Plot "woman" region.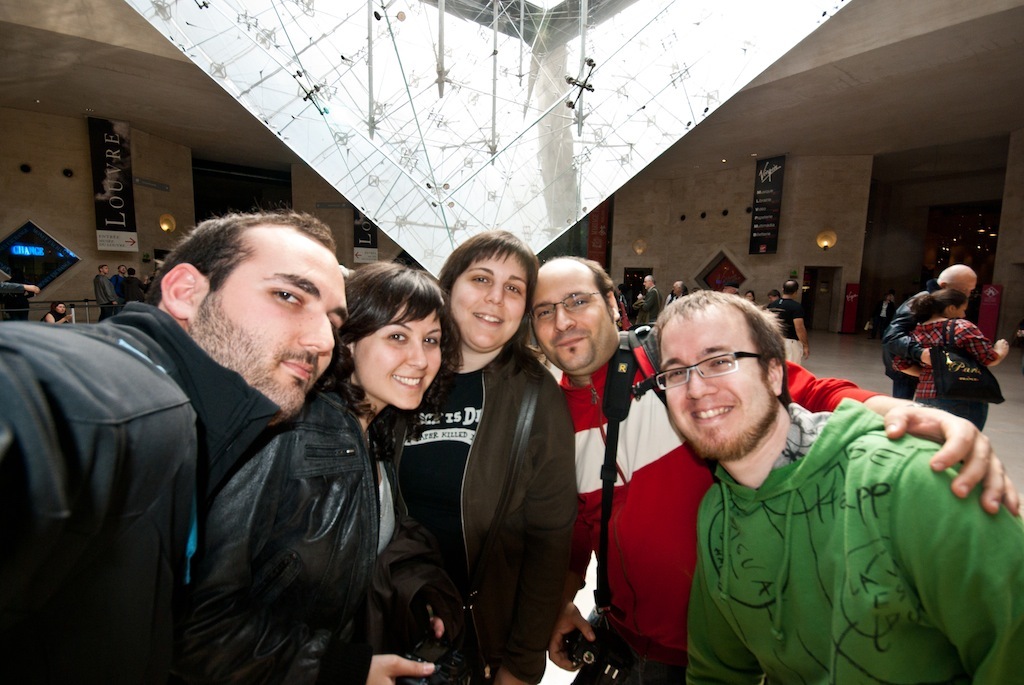
Plotted at rect(39, 299, 73, 325).
